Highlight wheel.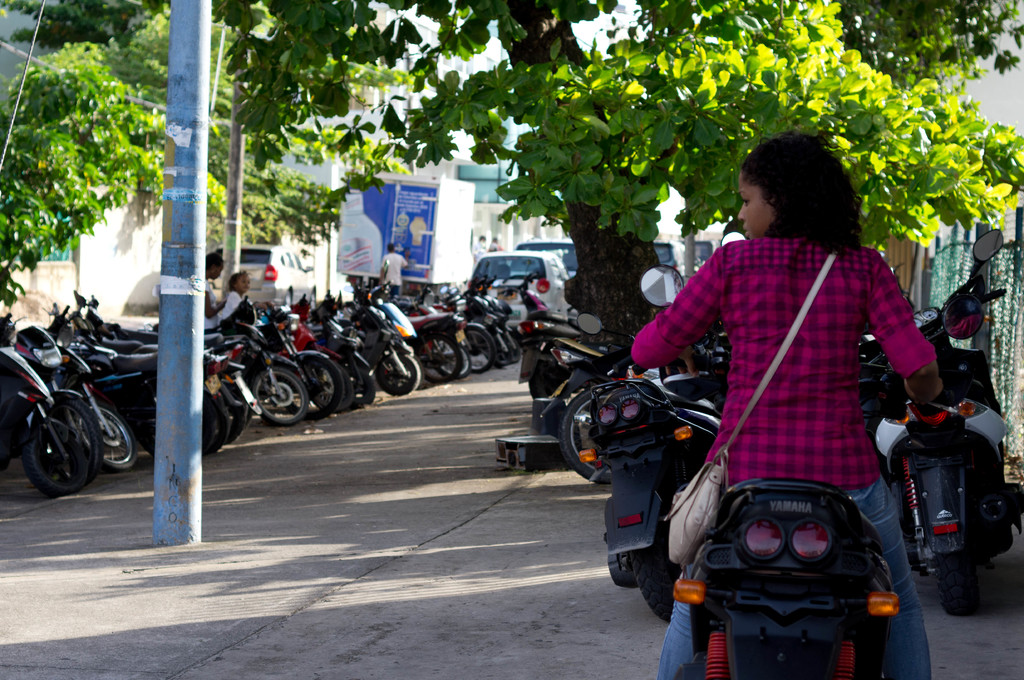
Highlighted region: 628/525/691/626.
